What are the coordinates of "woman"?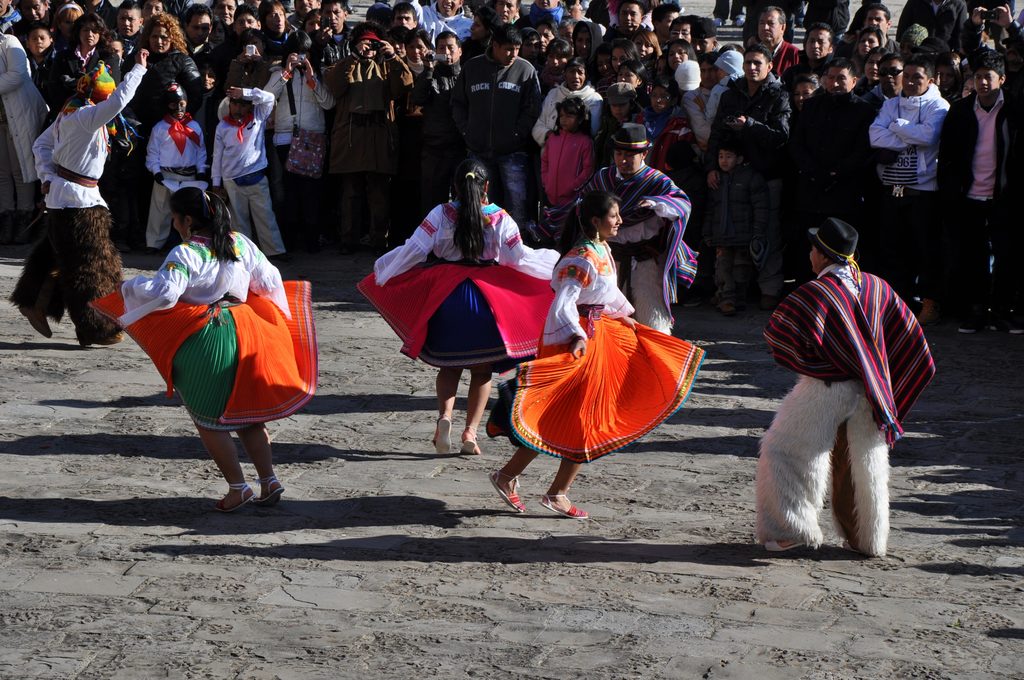
box(856, 24, 888, 56).
